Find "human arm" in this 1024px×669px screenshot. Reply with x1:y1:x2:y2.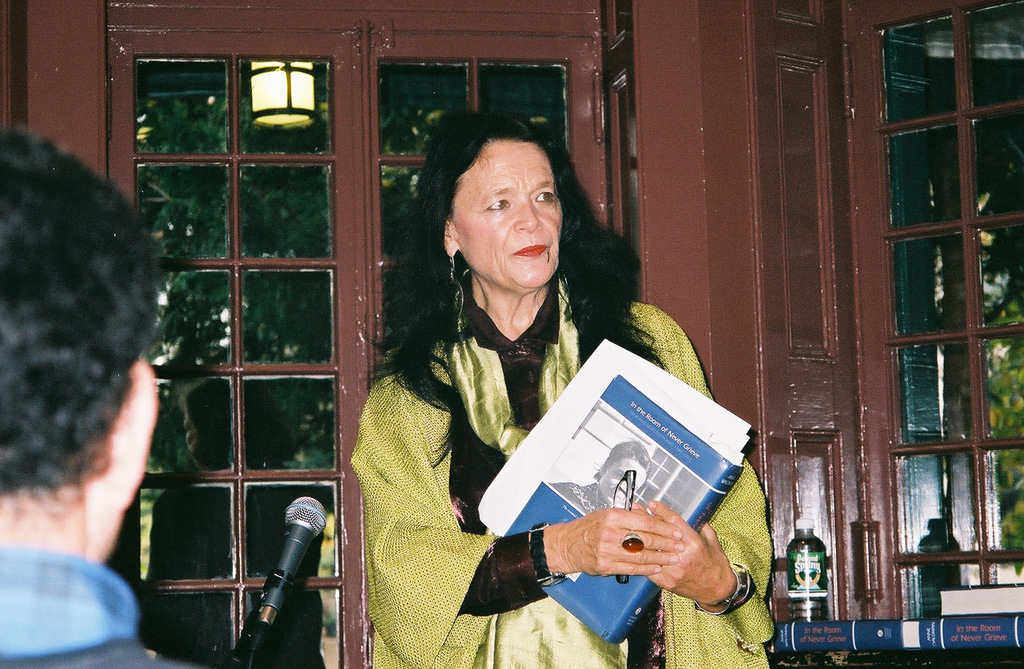
350:380:687:615.
